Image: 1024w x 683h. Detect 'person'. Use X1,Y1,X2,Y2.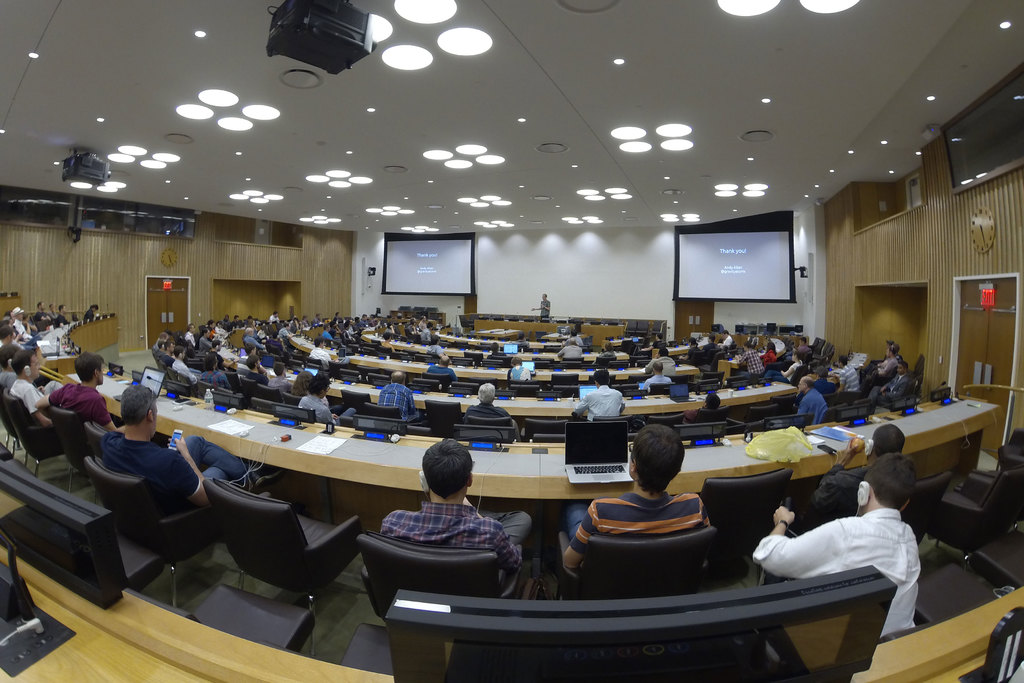
198,352,232,390.
